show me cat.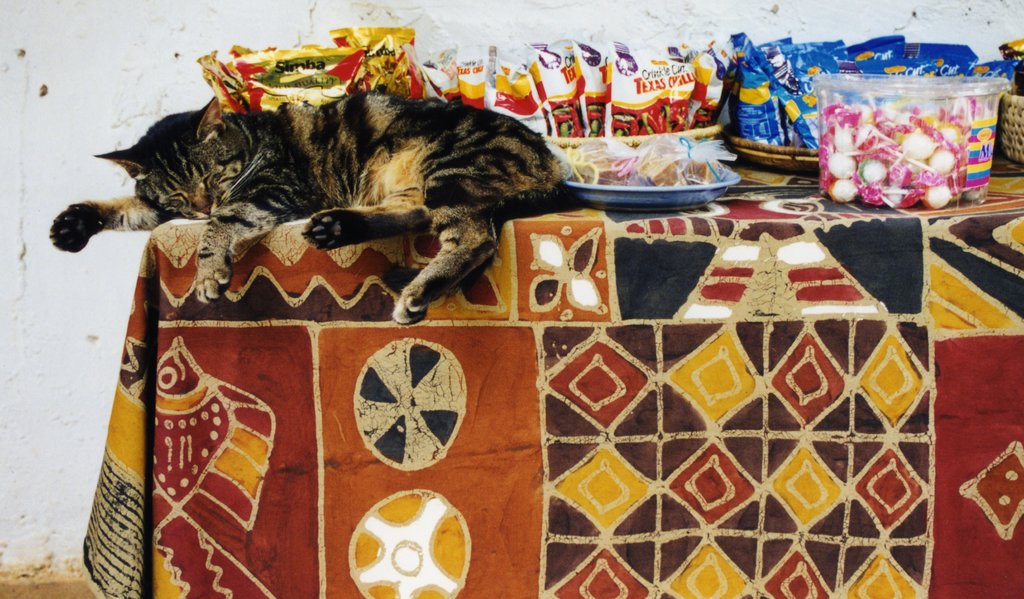
cat is here: [left=44, top=89, right=593, bottom=326].
